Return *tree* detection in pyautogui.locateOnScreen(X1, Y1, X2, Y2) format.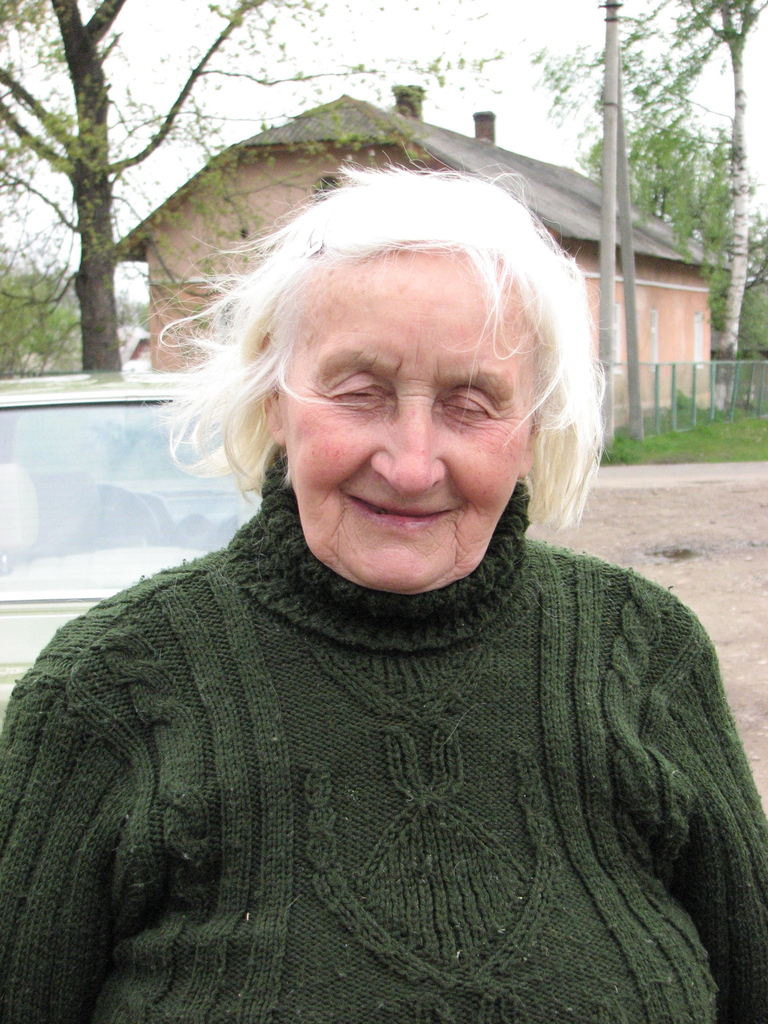
pyautogui.locateOnScreen(0, 246, 93, 398).
